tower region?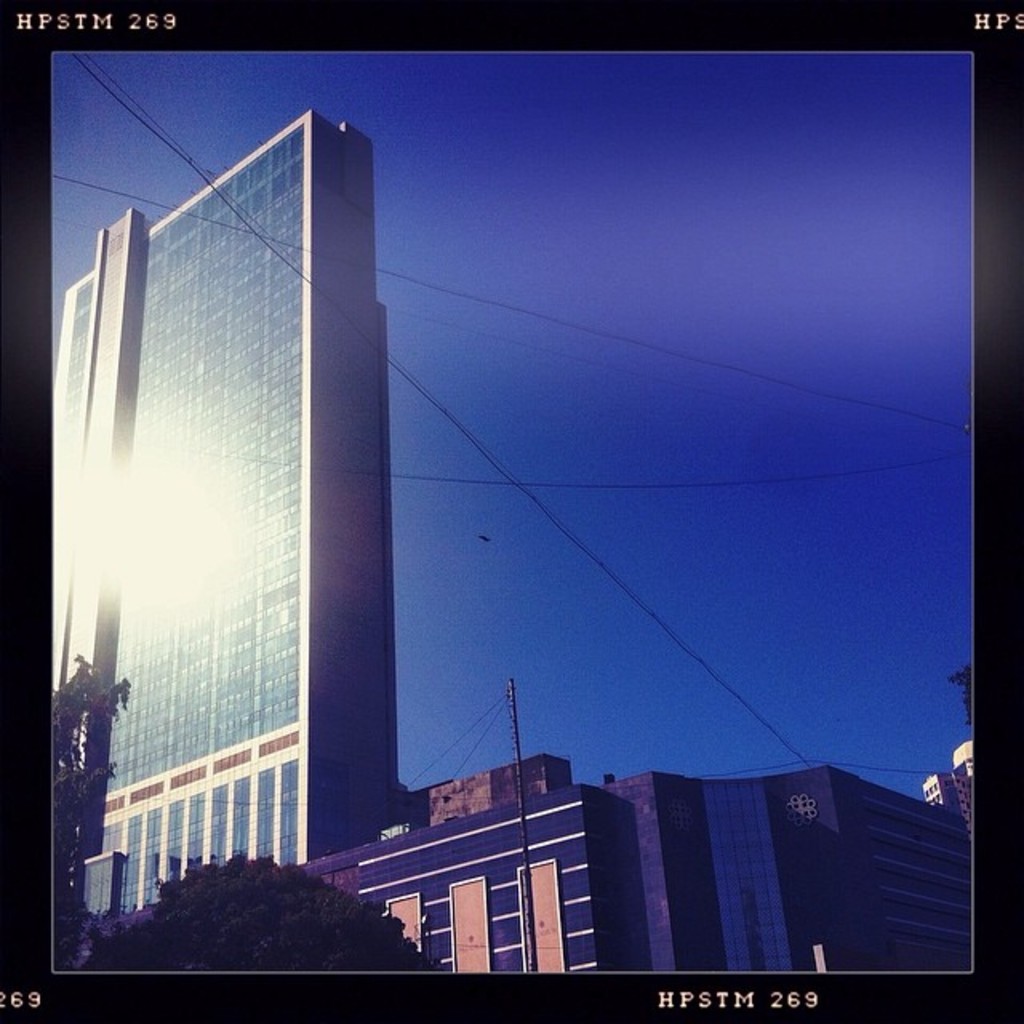
pyautogui.locateOnScreen(54, 78, 440, 909)
